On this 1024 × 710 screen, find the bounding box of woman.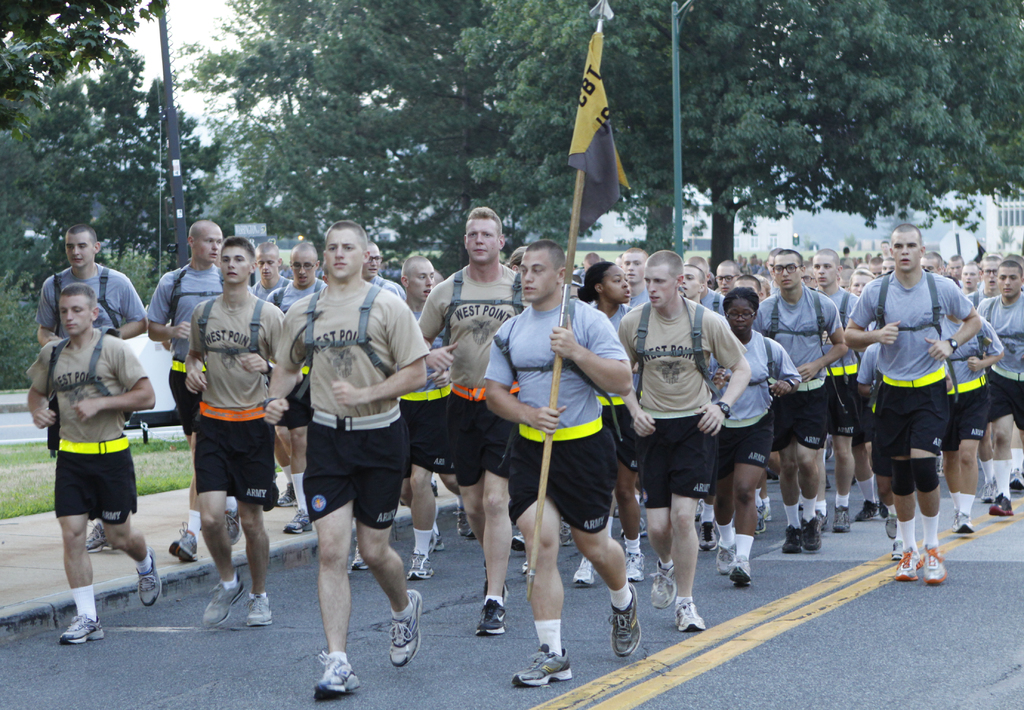
Bounding box: (708, 287, 803, 588).
